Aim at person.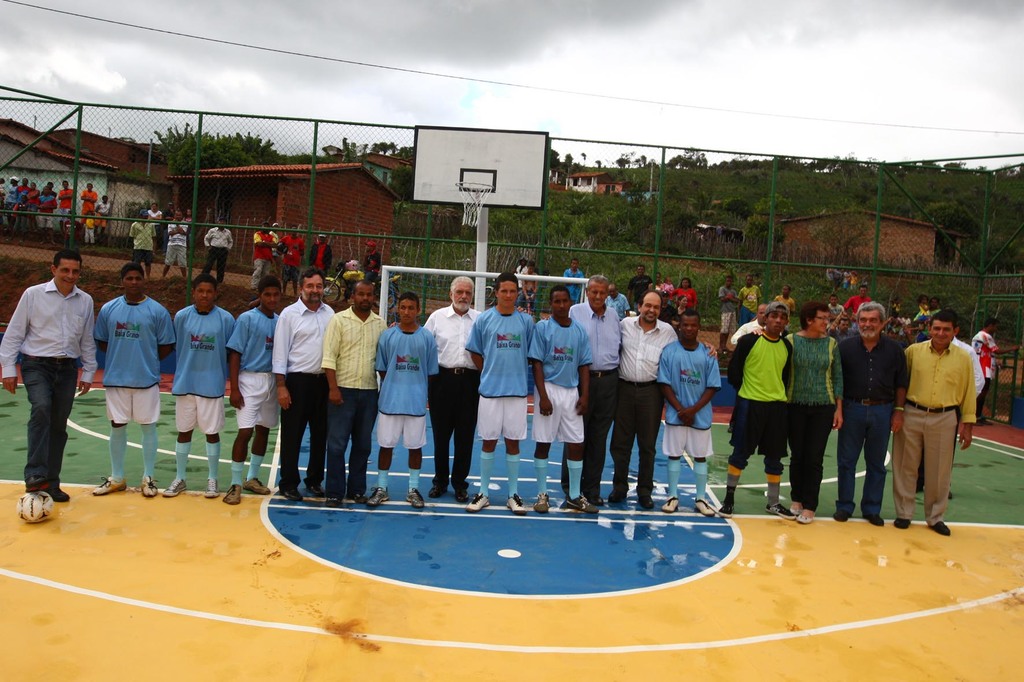
Aimed at box=[911, 308, 984, 507].
